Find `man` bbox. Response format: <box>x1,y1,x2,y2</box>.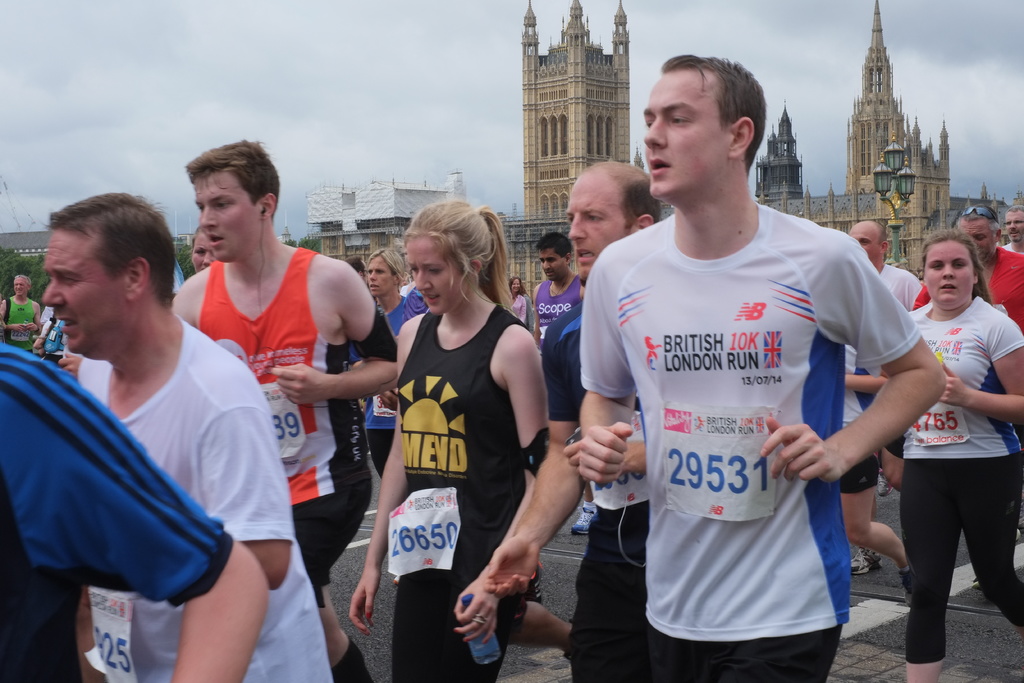
<box>576,60,913,679</box>.
